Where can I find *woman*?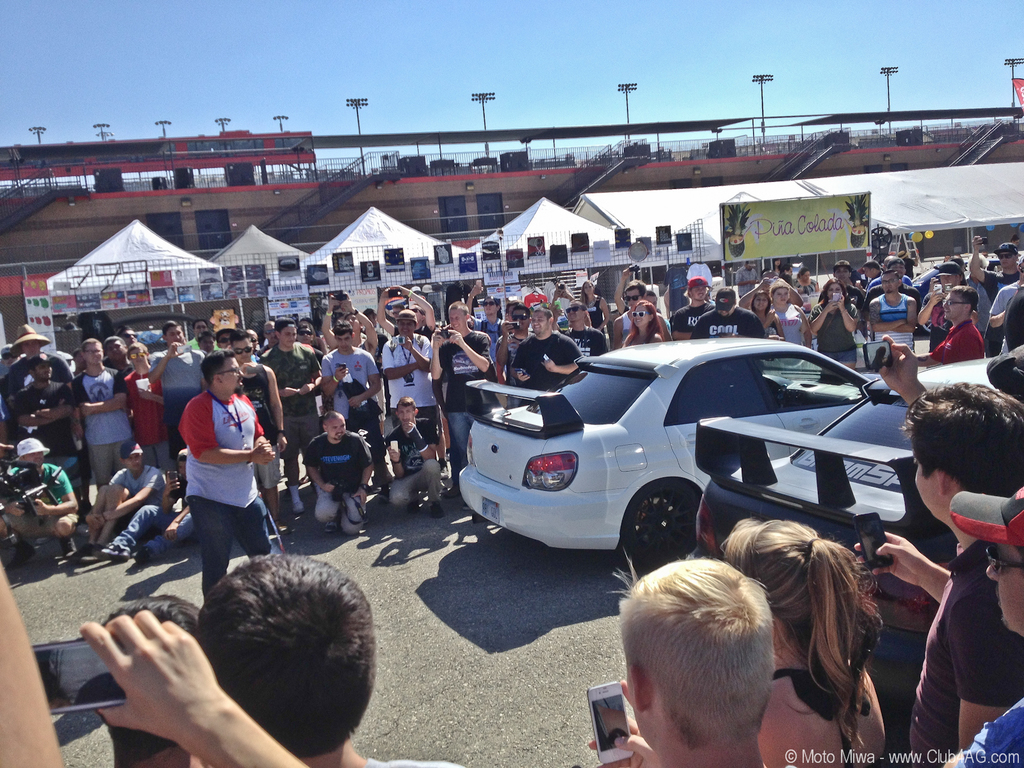
You can find it at pyautogui.locateOnScreen(578, 283, 611, 335).
